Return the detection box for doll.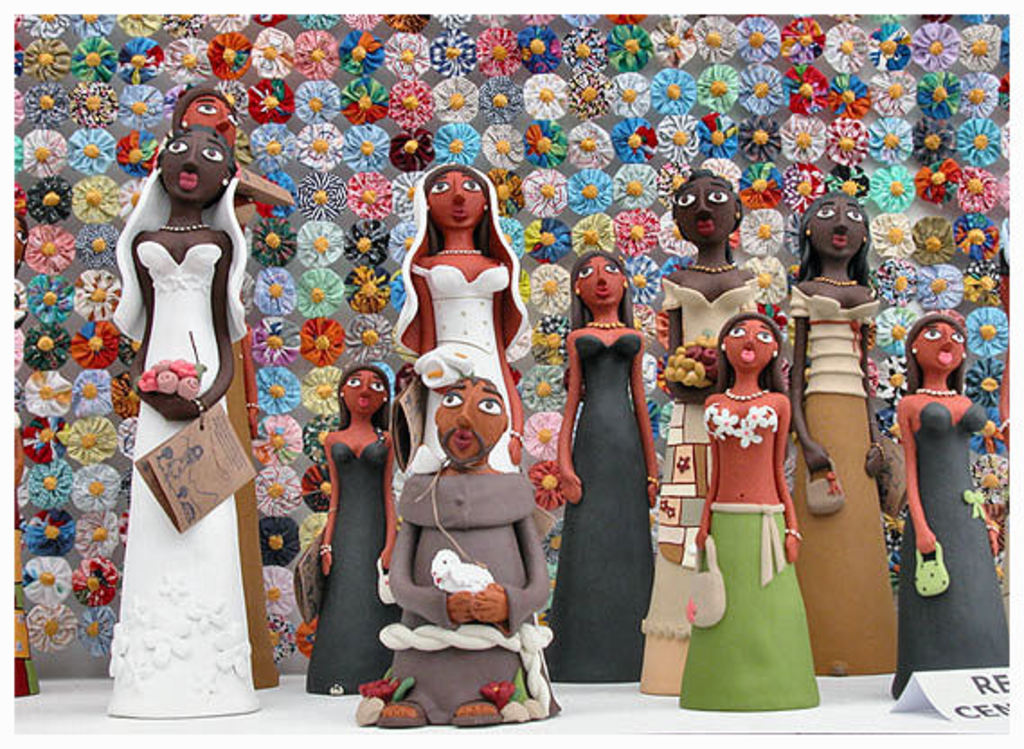
(680, 320, 806, 708).
